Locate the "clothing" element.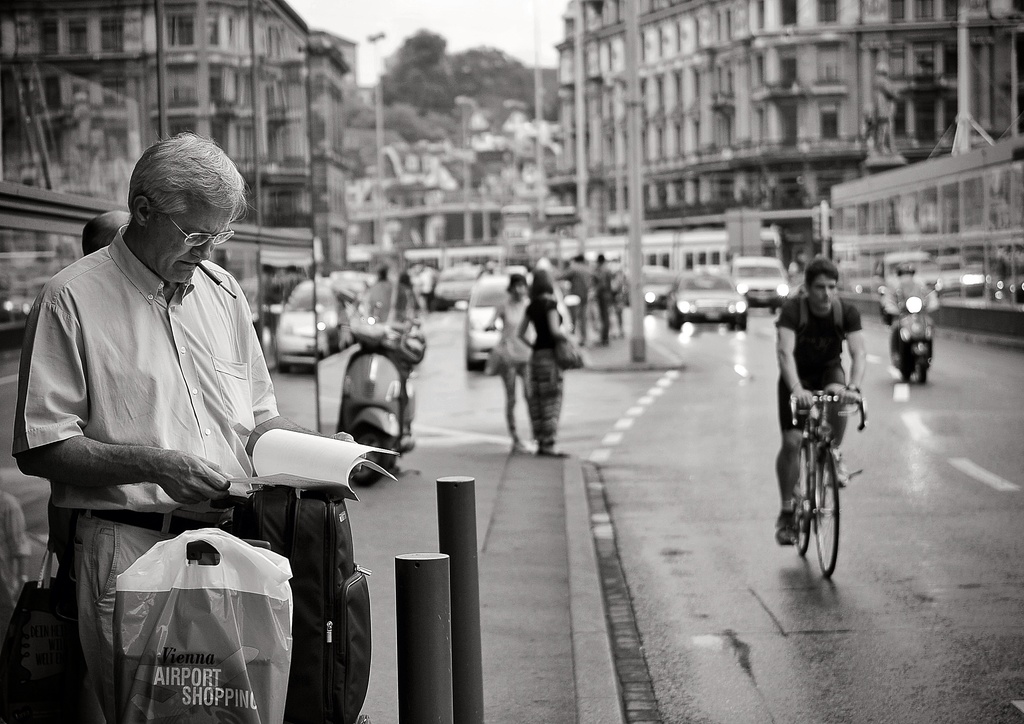
Element bbox: 563 262 598 340.
